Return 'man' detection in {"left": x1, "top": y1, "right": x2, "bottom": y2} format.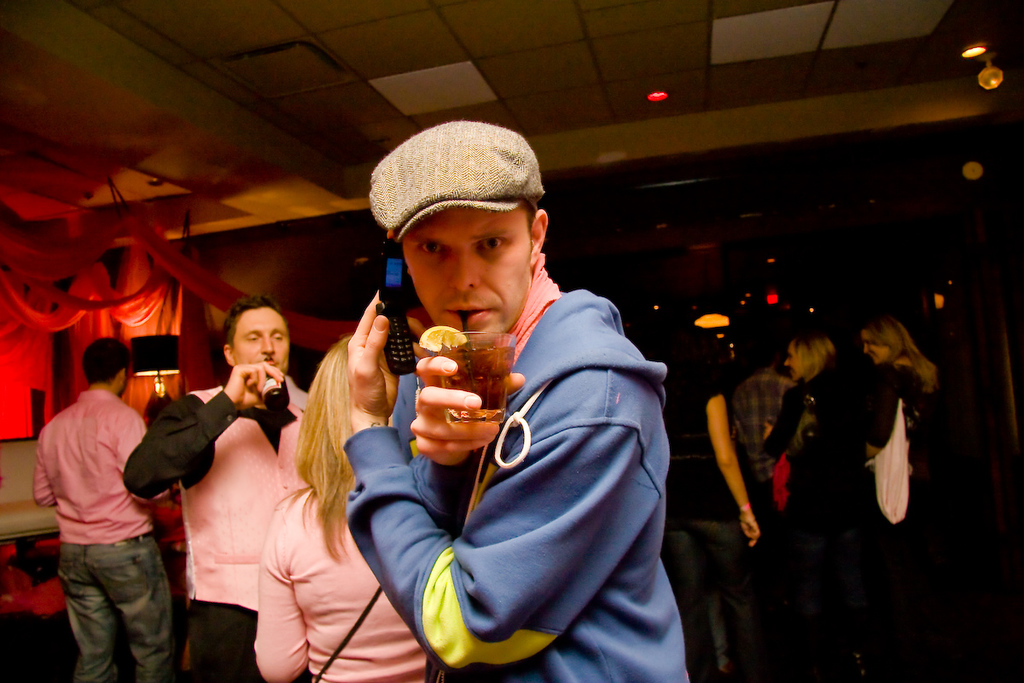
{"left": 125, "top": 295, "right": 314, "bottom": 678}.
